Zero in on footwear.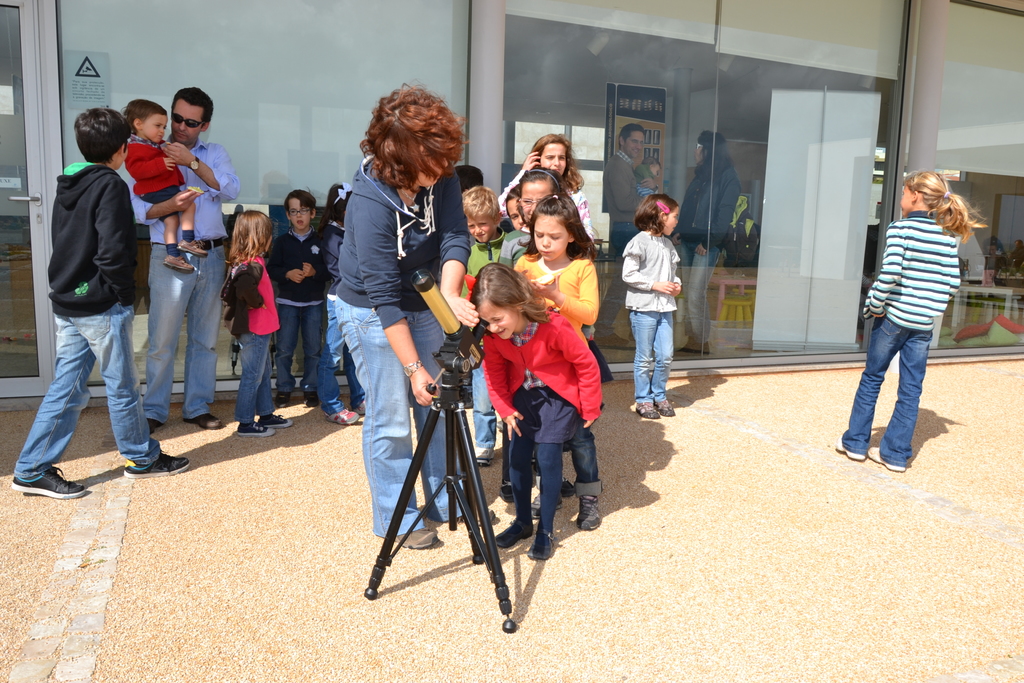
Zeroed in: (x1=236, y1=420, x2=278, y2=437).
